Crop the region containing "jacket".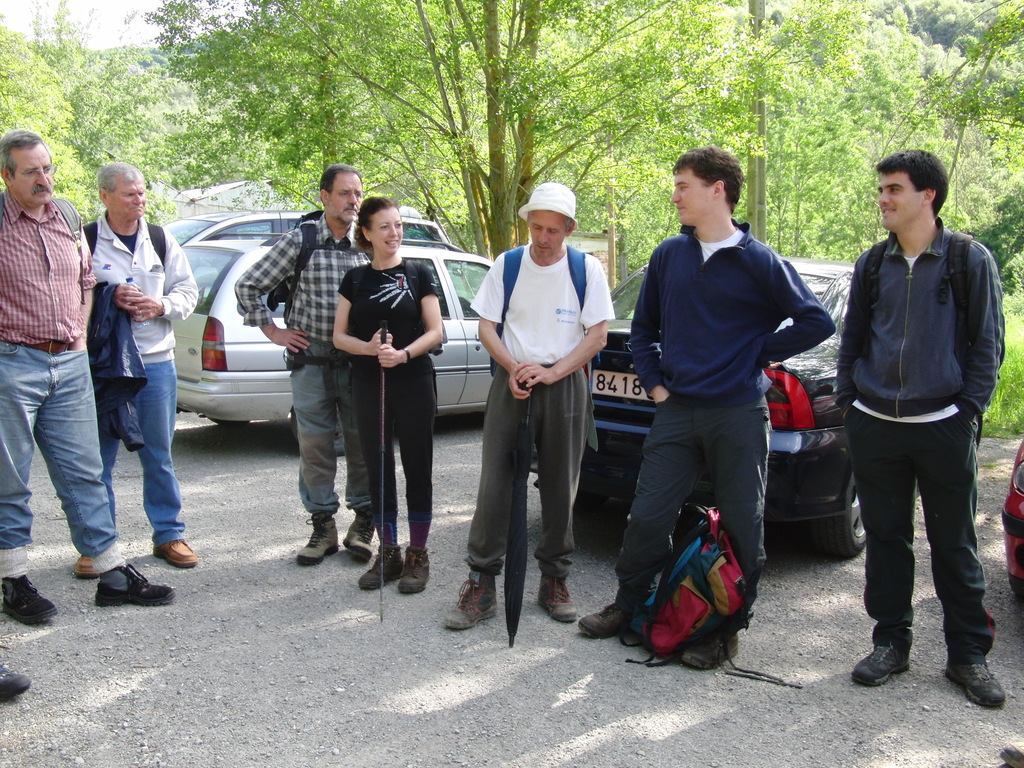
Crop region: Rect(629, 214, 829, 404).
